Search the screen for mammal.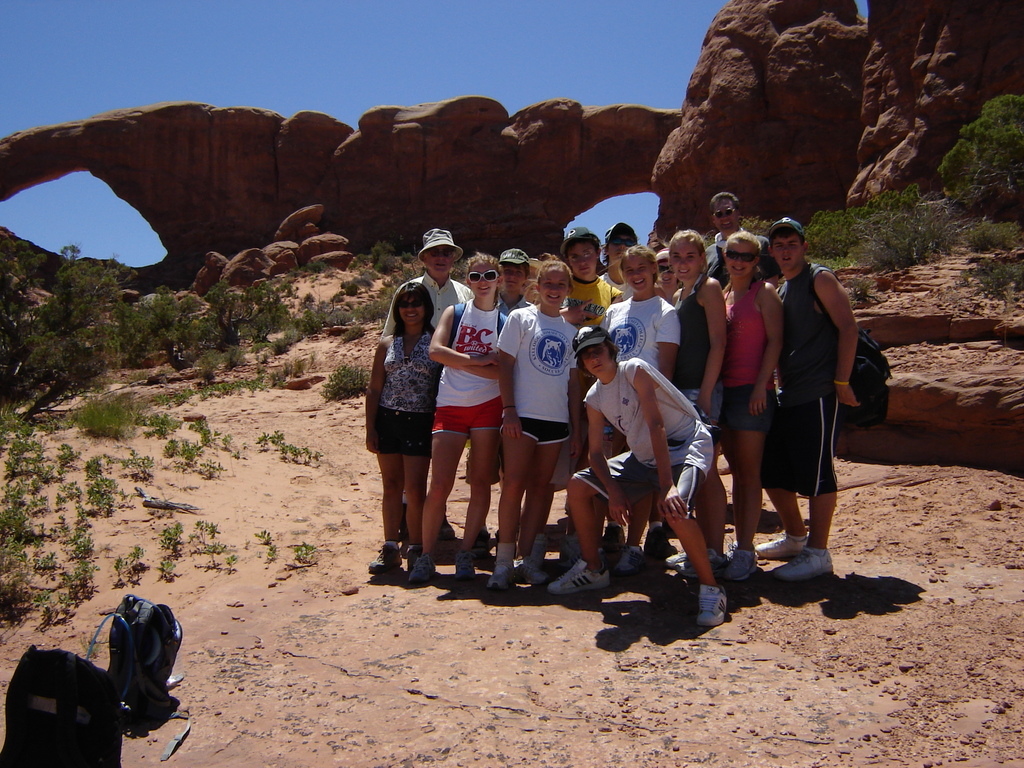
Found at (x1=558, y1=223, x2=627, y2=329).
